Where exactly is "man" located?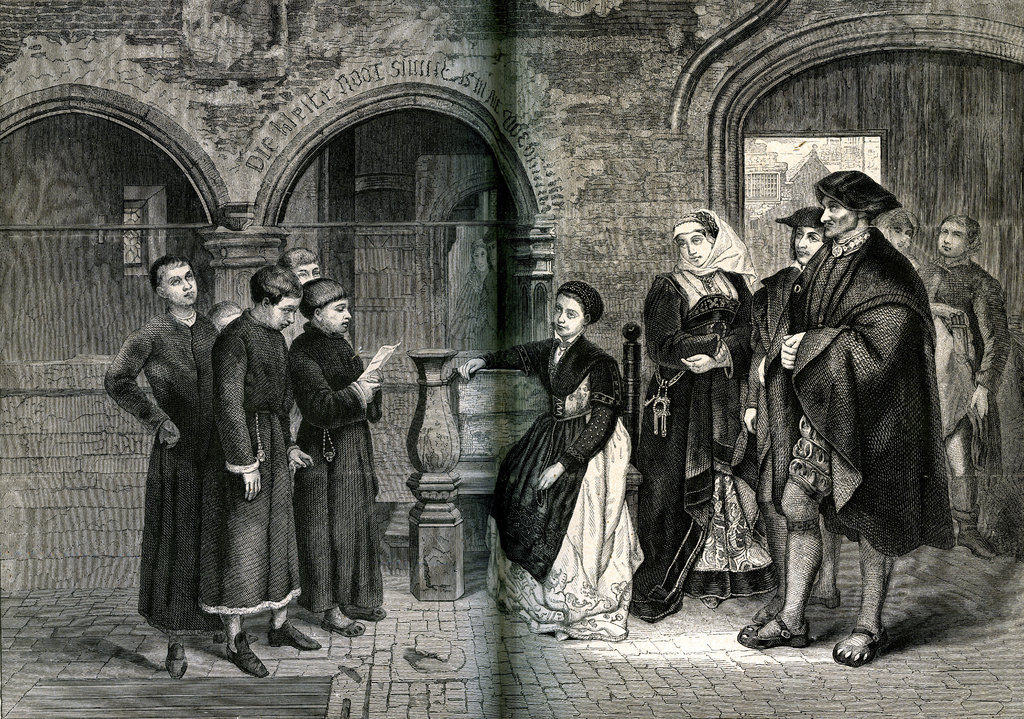
Its bounding box is rect(95, 257, 242, 680).
